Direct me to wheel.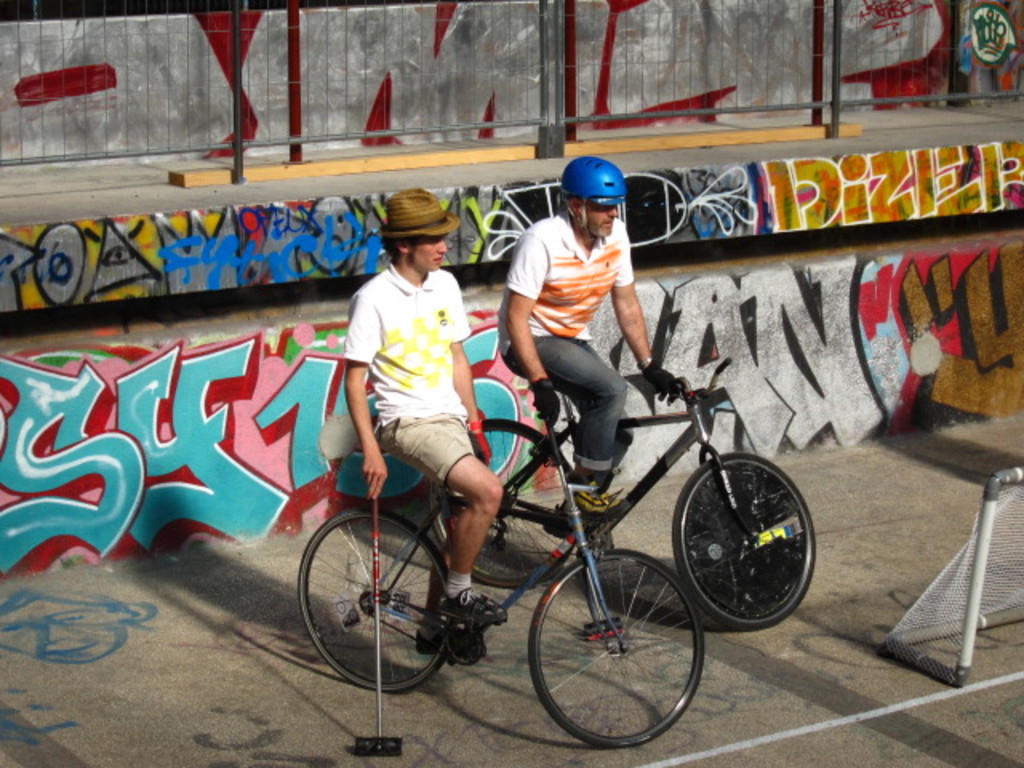
Direction: select_region(418, 411, 579, 597).
